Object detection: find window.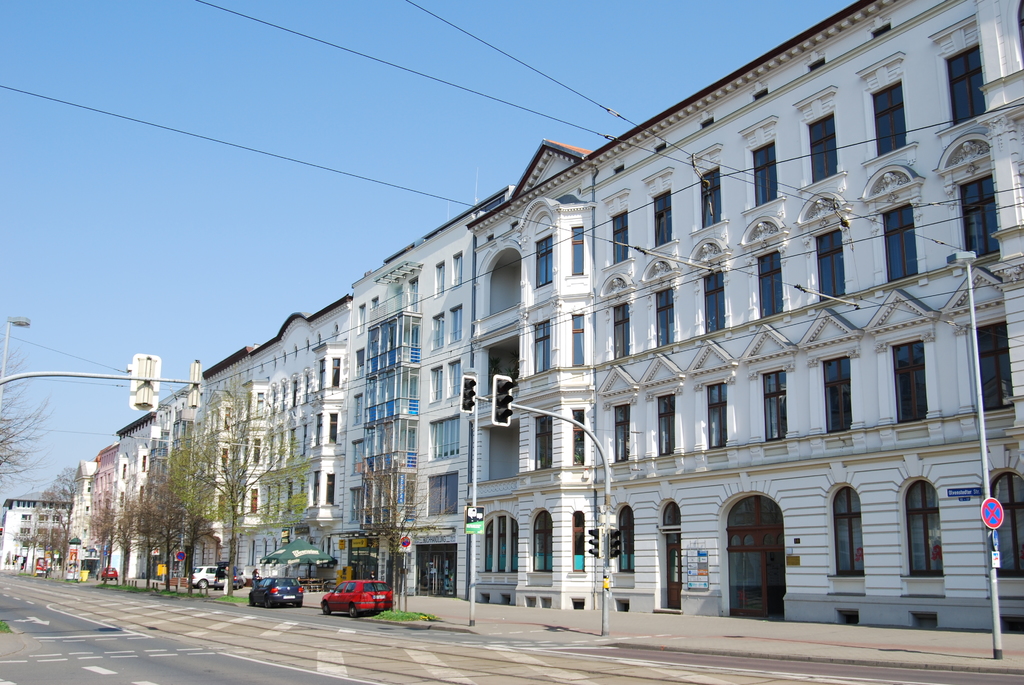
select_region(428, 416, 460, 464).
